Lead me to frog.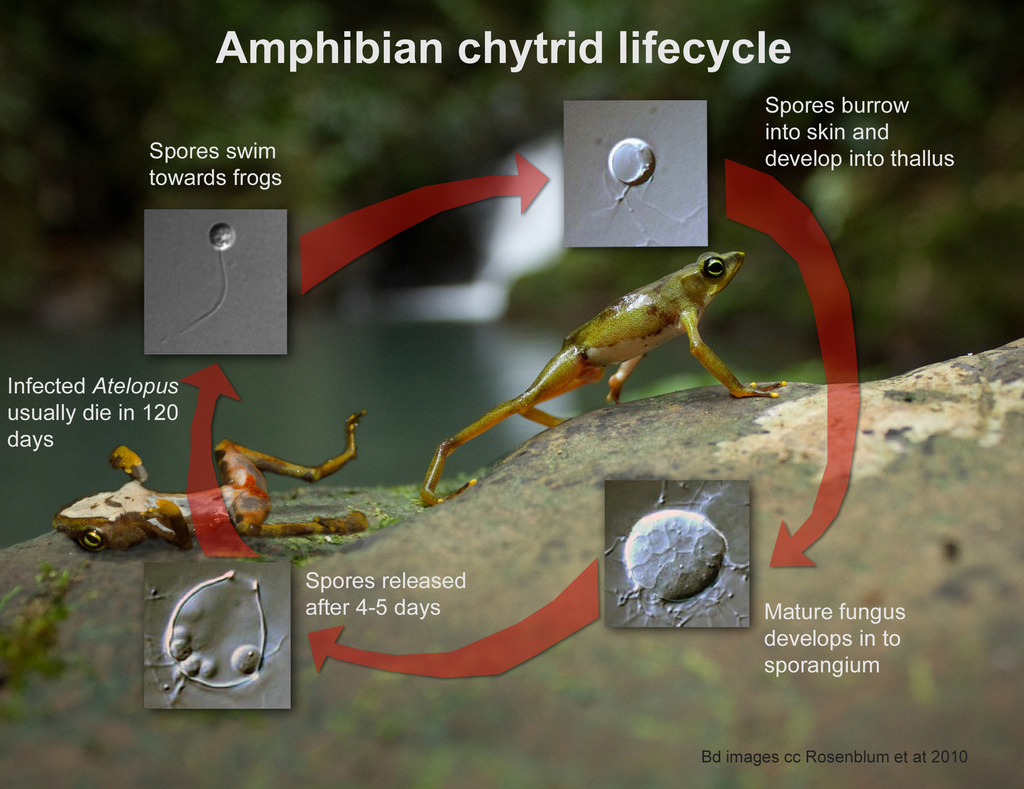
Lead to left=416, top=250, right=784, bottom=504.
